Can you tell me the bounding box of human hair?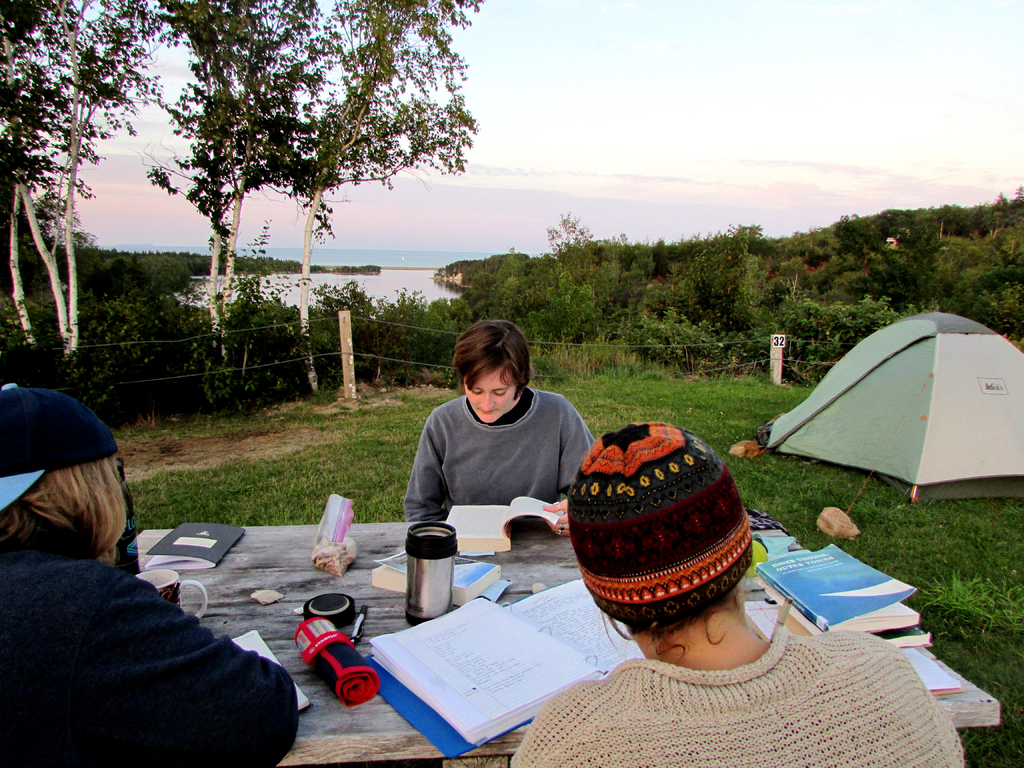
Rect(615, 566, 749, 668).
